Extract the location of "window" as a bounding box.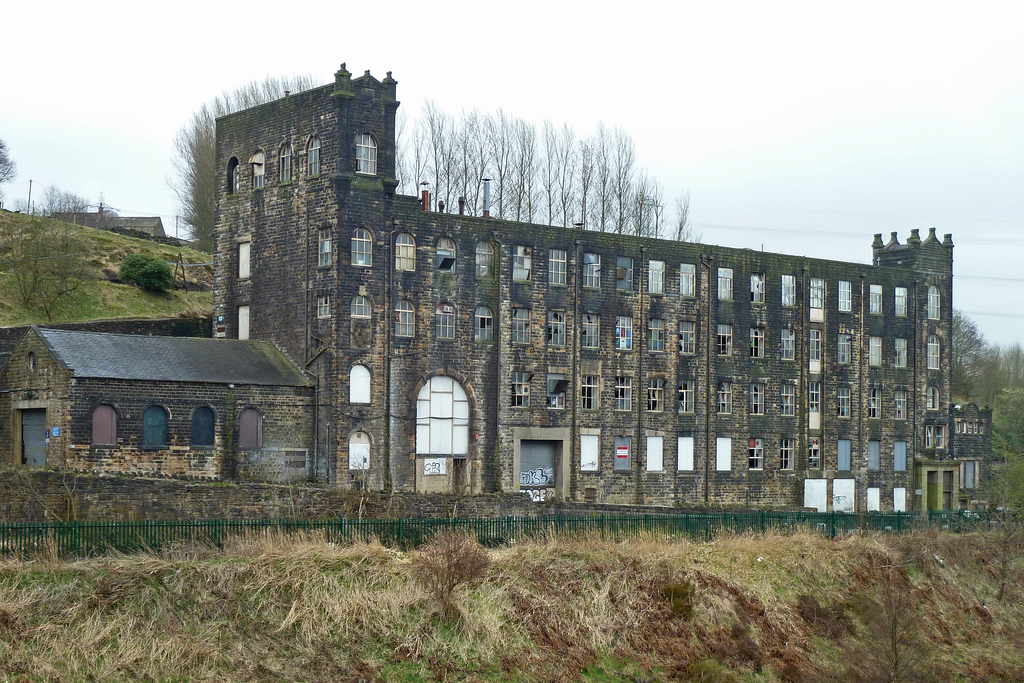
<box>858,389,890,423</box>.
